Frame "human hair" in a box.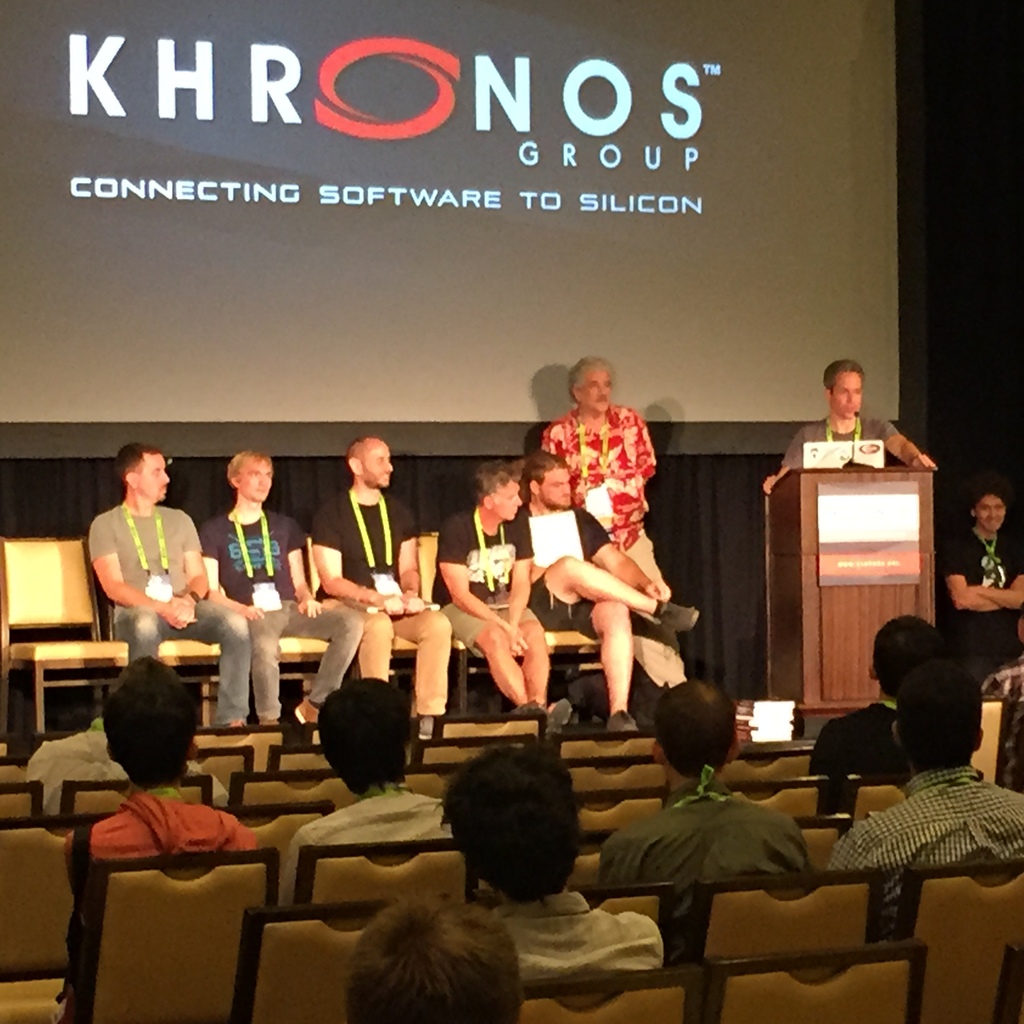
{"left": 870, "top": 610, "right": 941, "bottom": 706}.
